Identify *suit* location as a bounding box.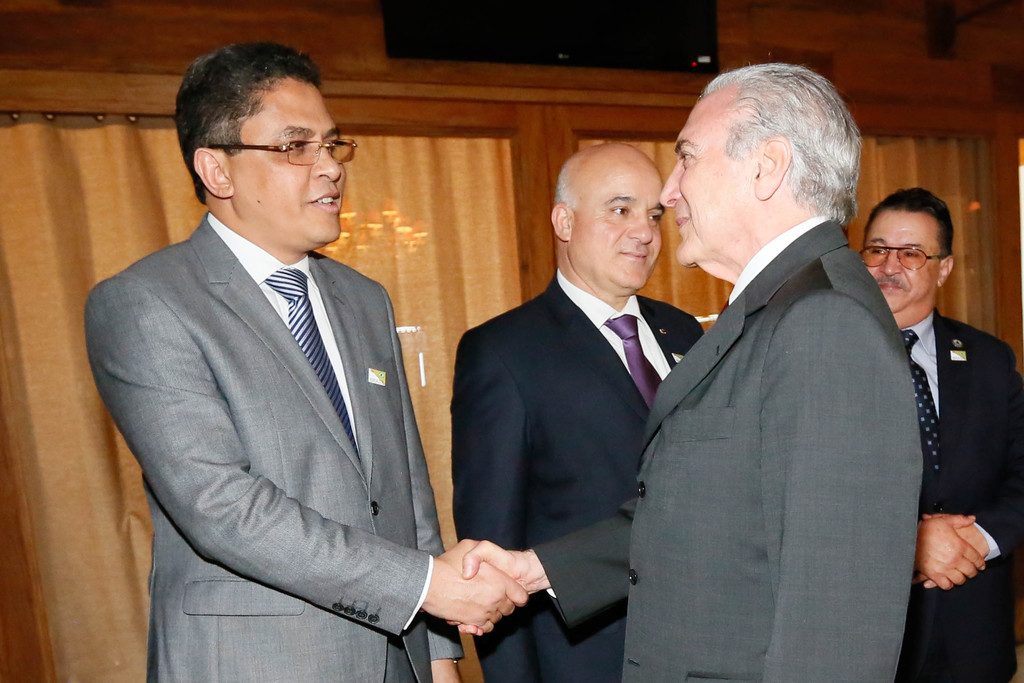
box(454, 278, 700, 682).
